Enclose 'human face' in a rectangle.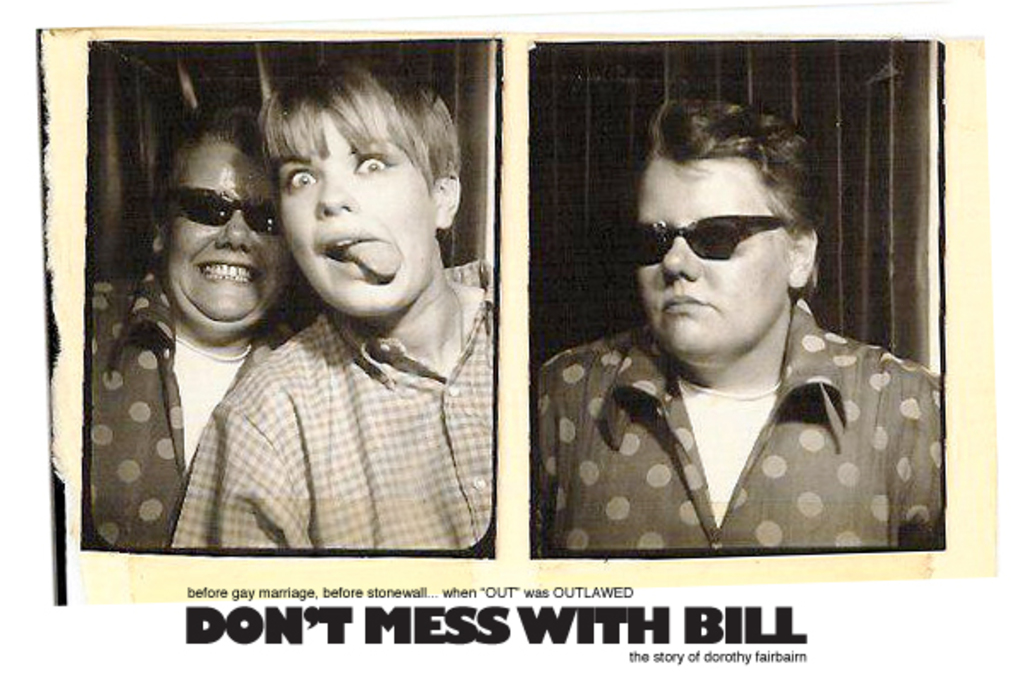
[638, 154, 787, 352].
